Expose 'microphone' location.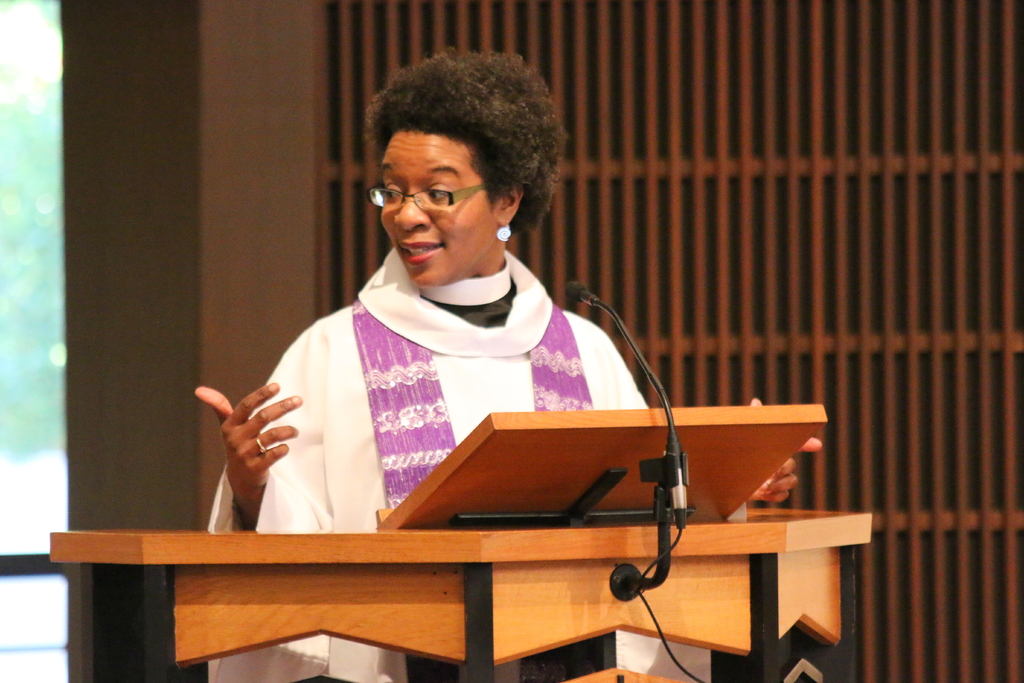
Exposed at bbox=[565, 282, 593, 302].
